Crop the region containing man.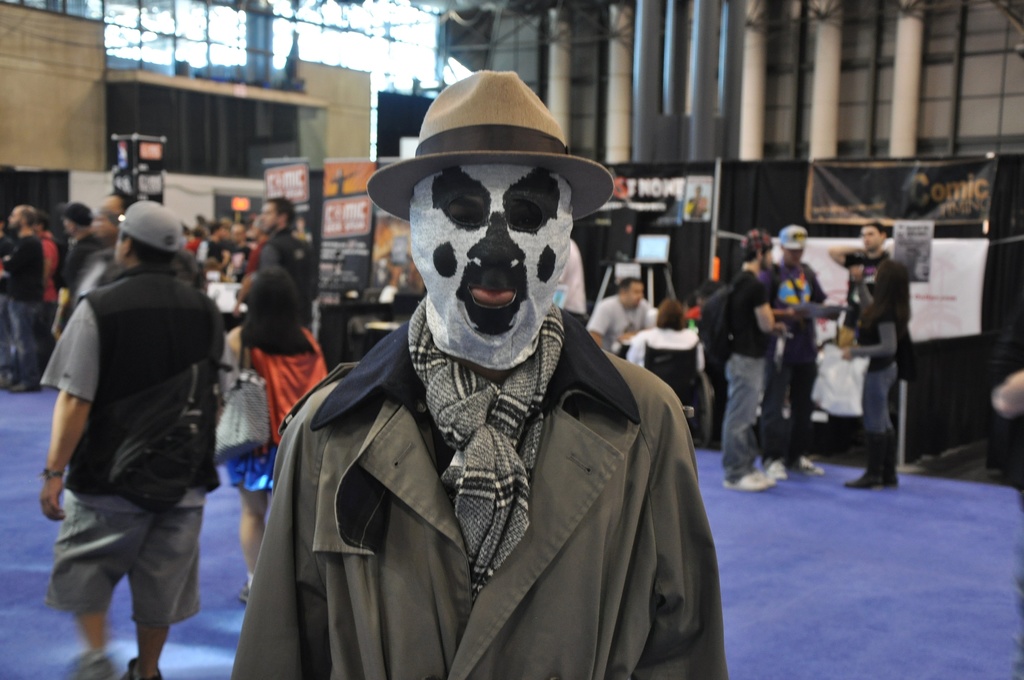
Crop region: x1=228, y1=72, x2=726, y2=679.
